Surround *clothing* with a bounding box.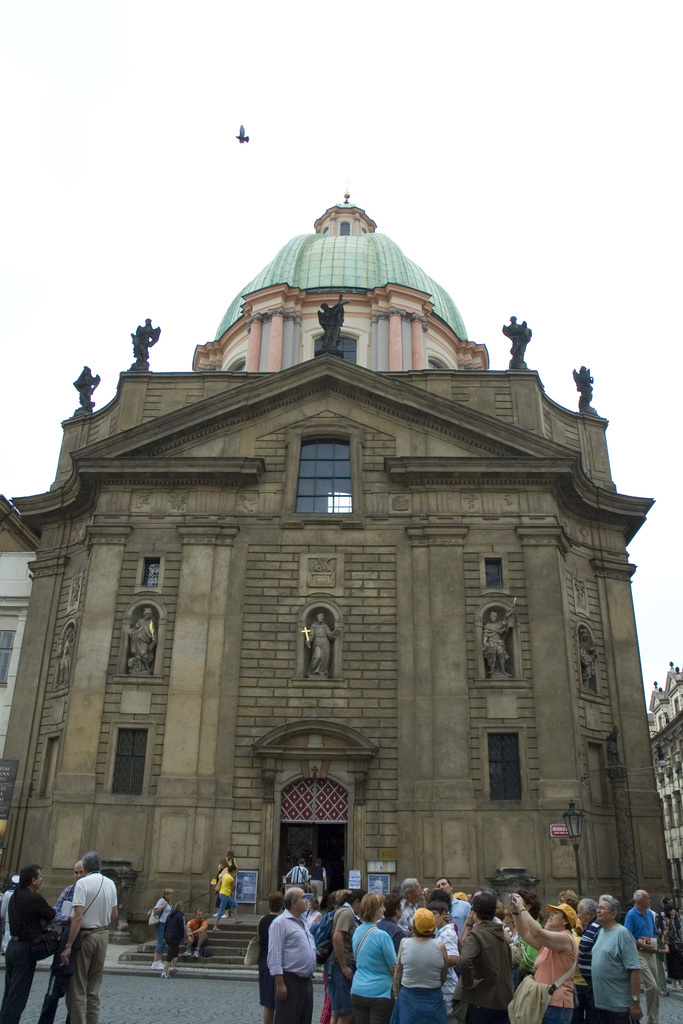
<box>38,879,80,1022</box>.
